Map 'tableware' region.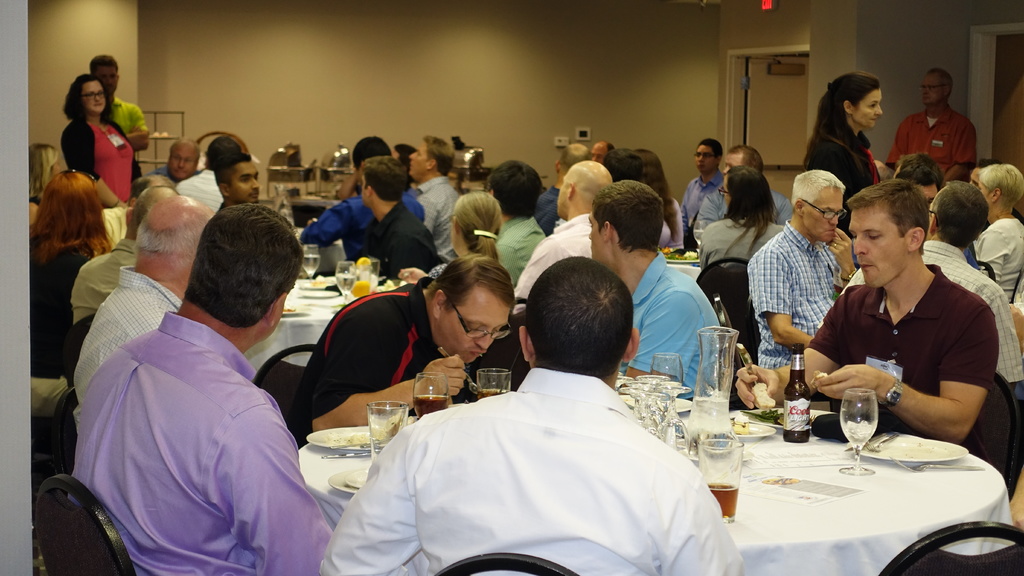
Mapped to left=842, top=428, right=980, bottom=465.
